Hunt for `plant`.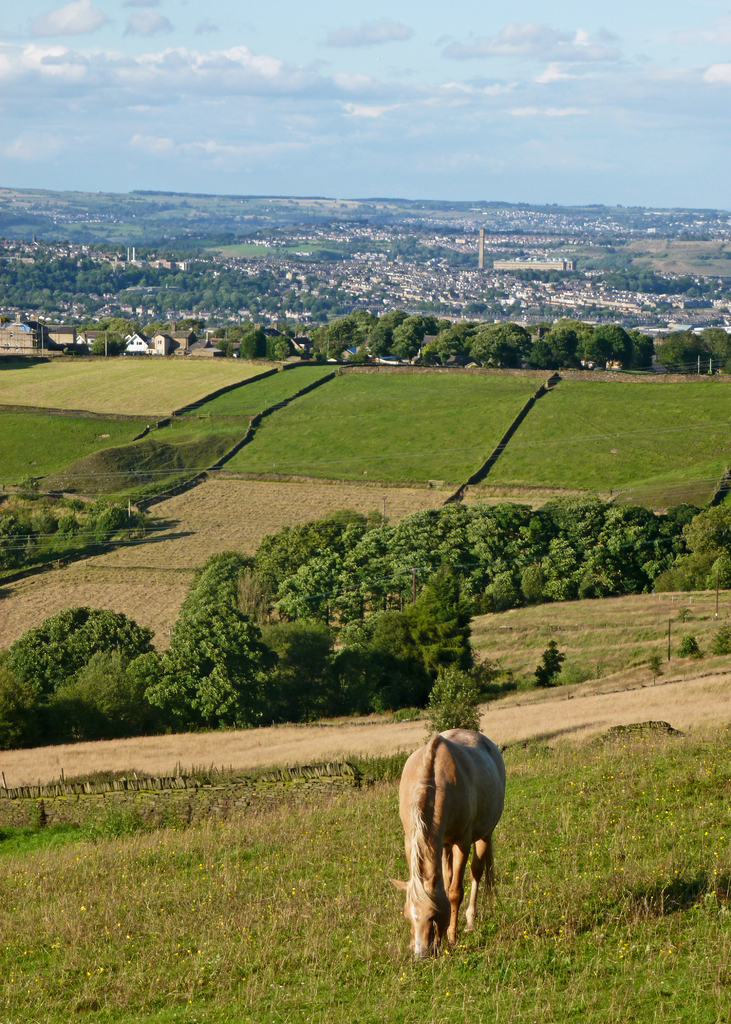
Hunted down at crop(700, 617, 730, 675).
